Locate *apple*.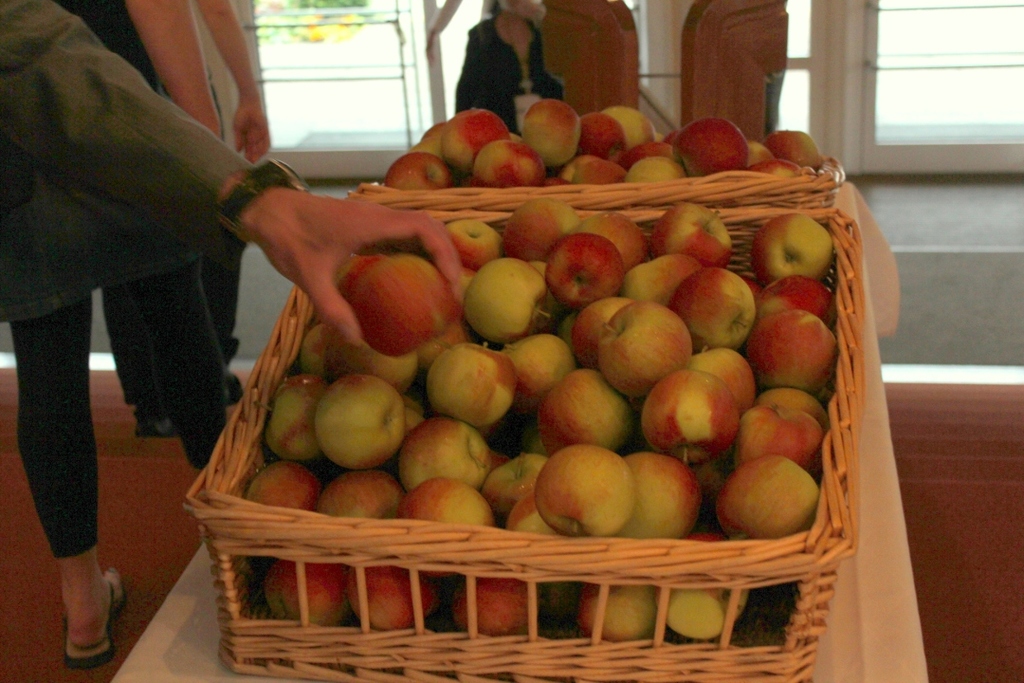
Bounding box: bbox=[649, 363, 748, 454].
